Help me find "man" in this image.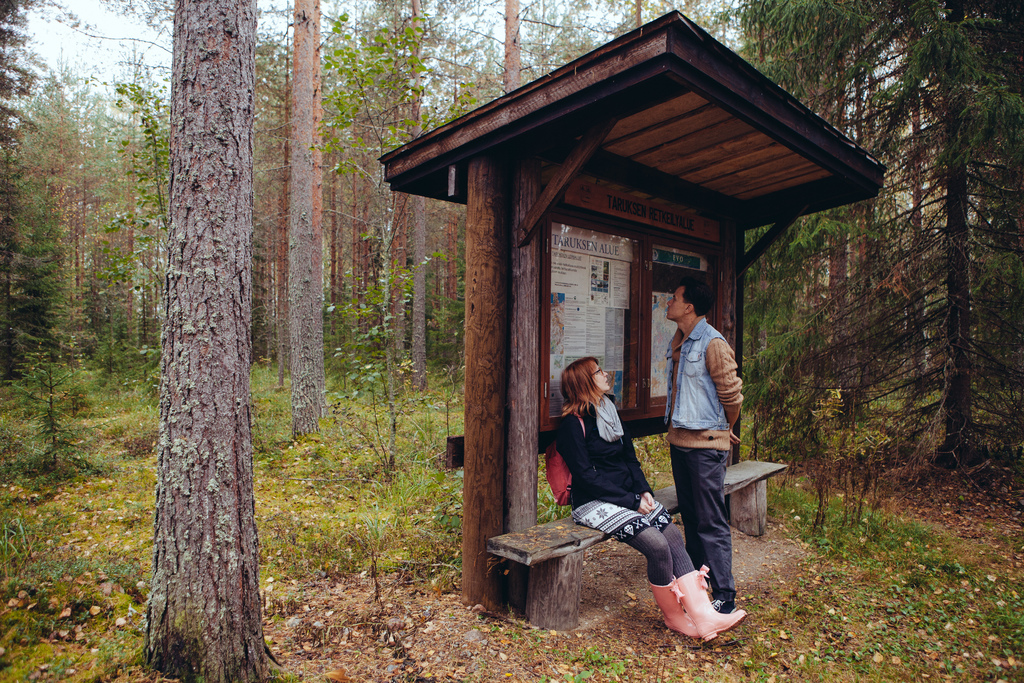
Found it: [left=655, top=278, right=756, bottom=620].
